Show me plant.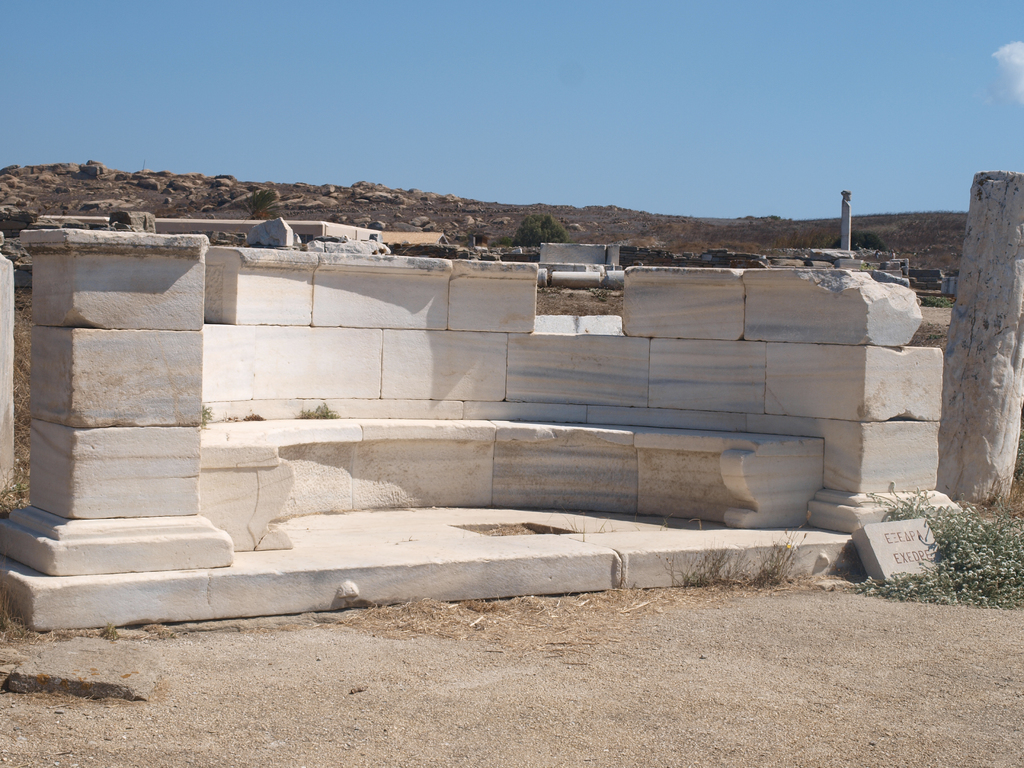
plant is here: box(0, 295, 35, 484).
